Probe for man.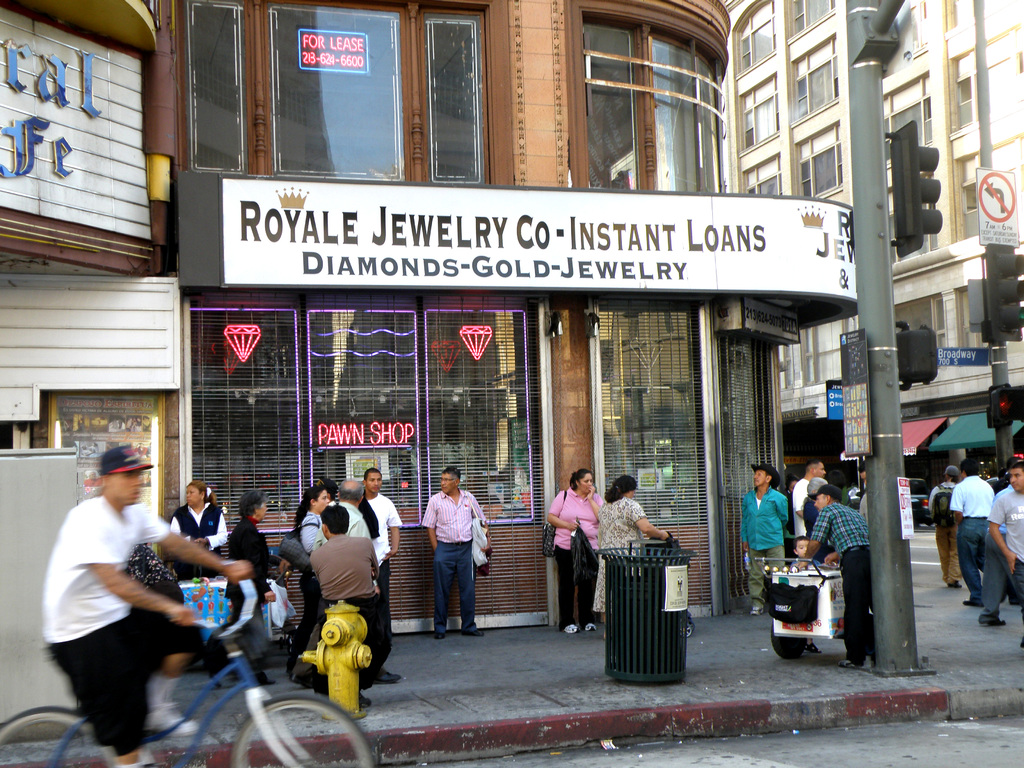
Probe result: x1=360 y1=466 x2=401 y2=664.
